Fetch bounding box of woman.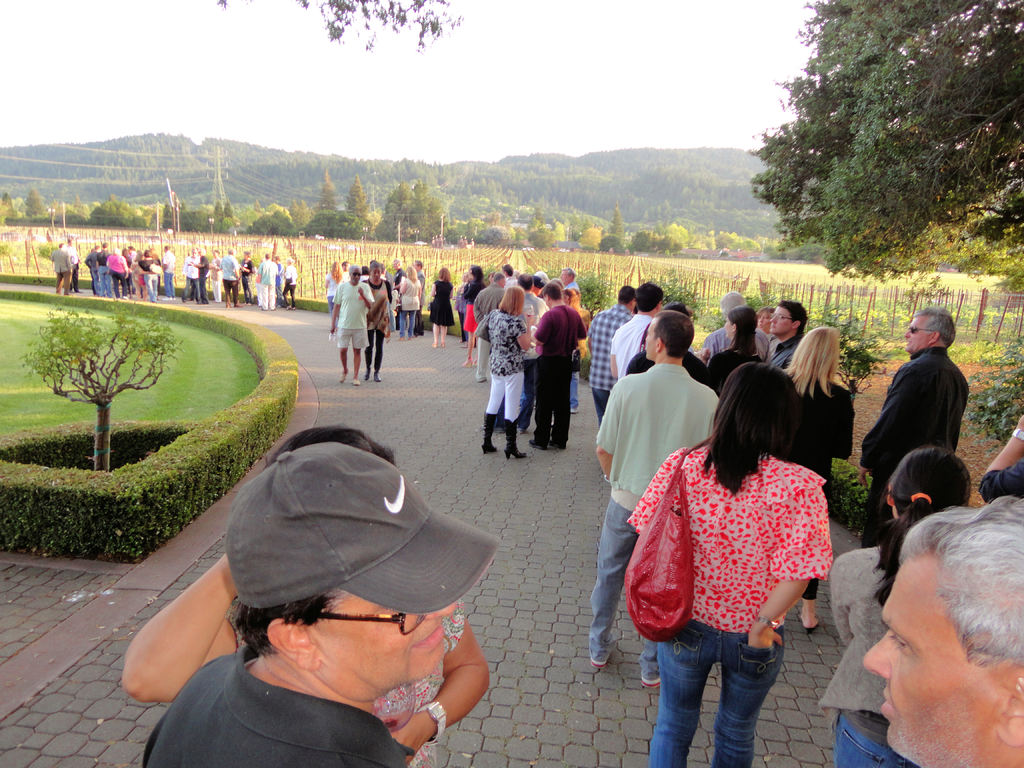
Bbox: (284,260,293,308).
